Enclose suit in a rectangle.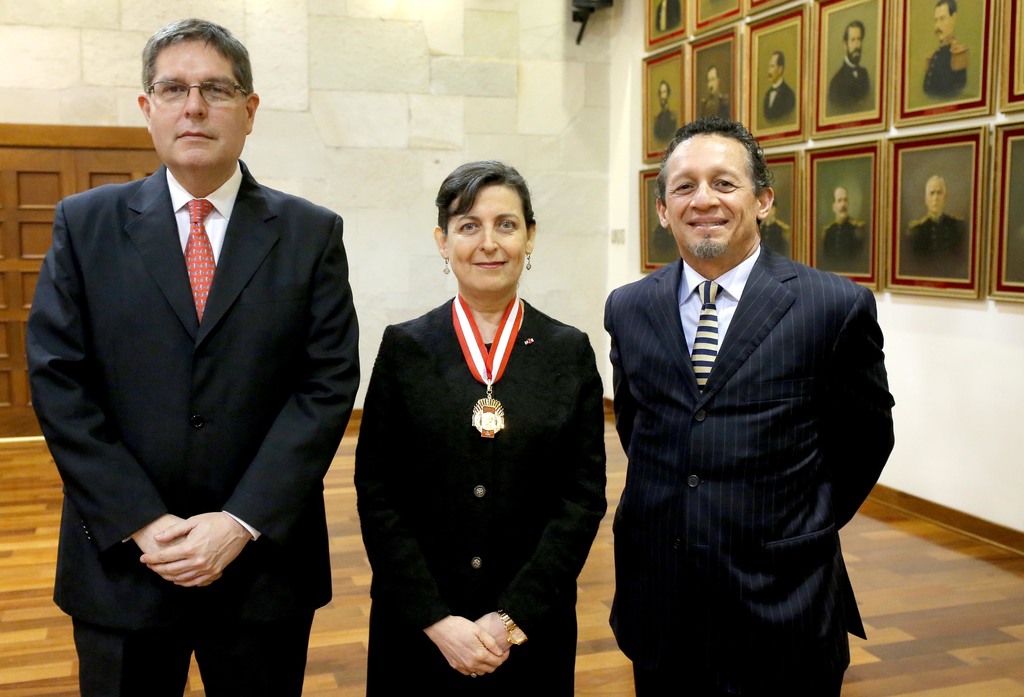
left=607, top=109, right=886, bottom=696.
